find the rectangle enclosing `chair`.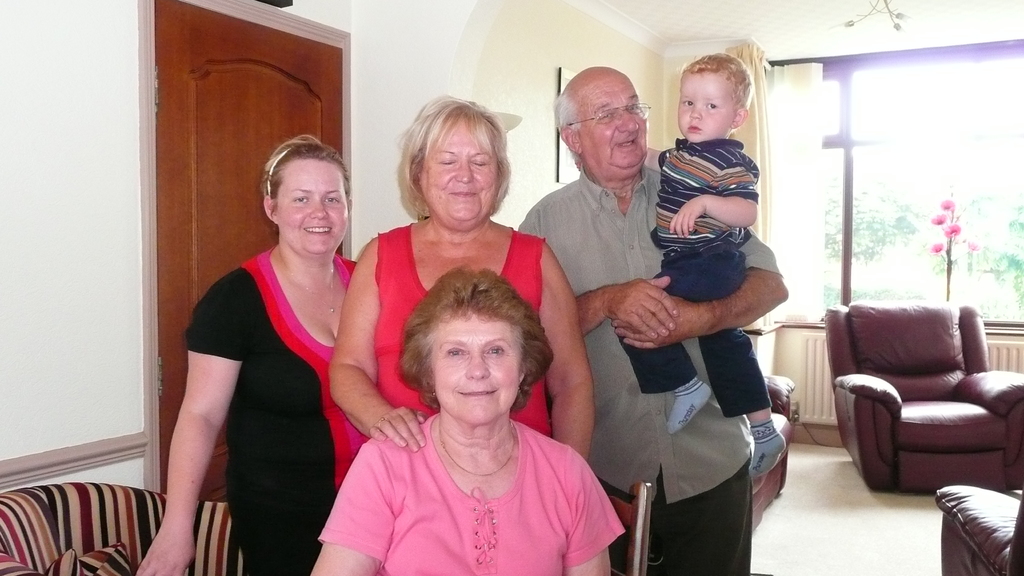
934/484/1023/575.
